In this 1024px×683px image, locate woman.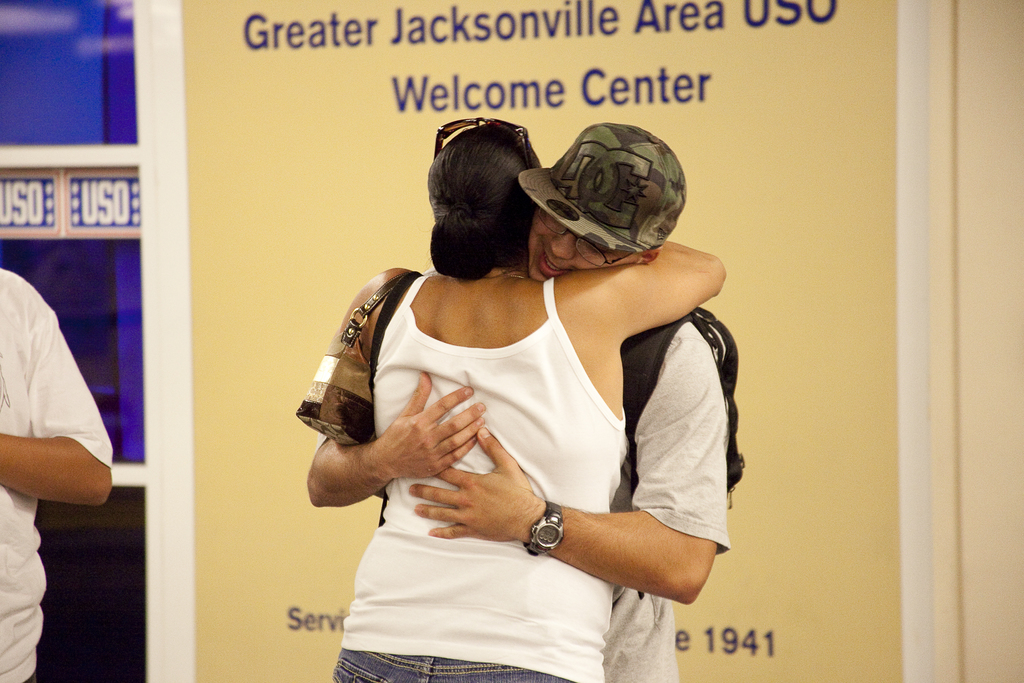
Bounding box: locate(333, 123, 730, 682).
